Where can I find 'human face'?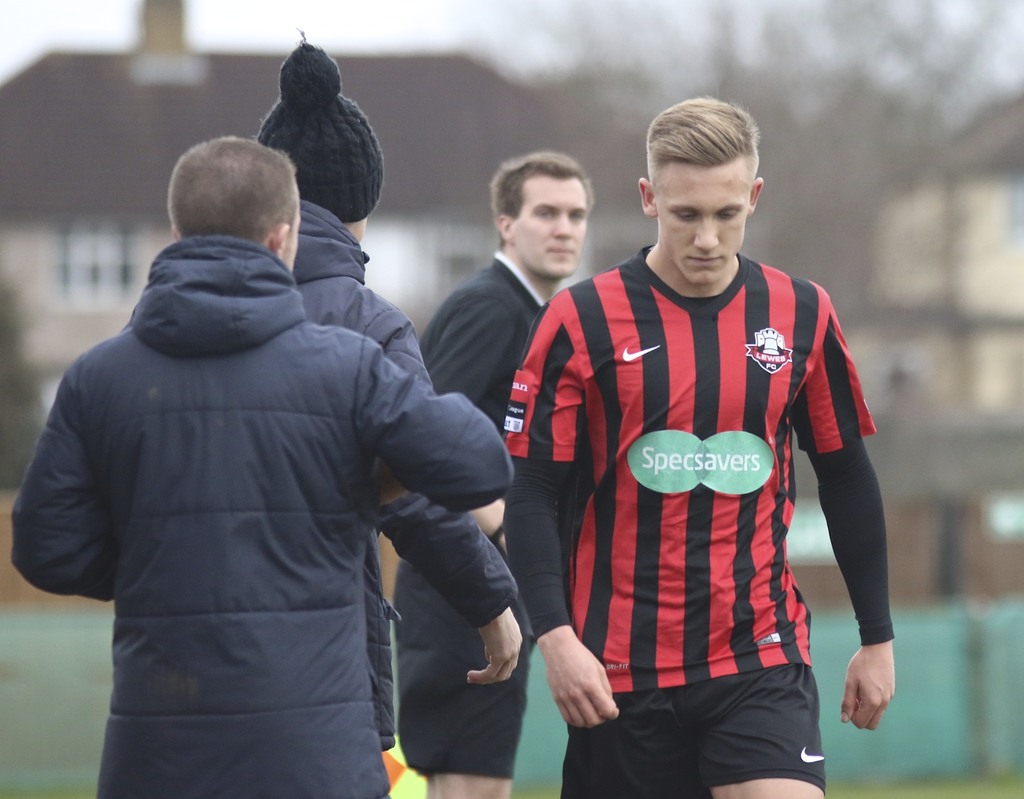
You can find it at 511,181,591,277.
